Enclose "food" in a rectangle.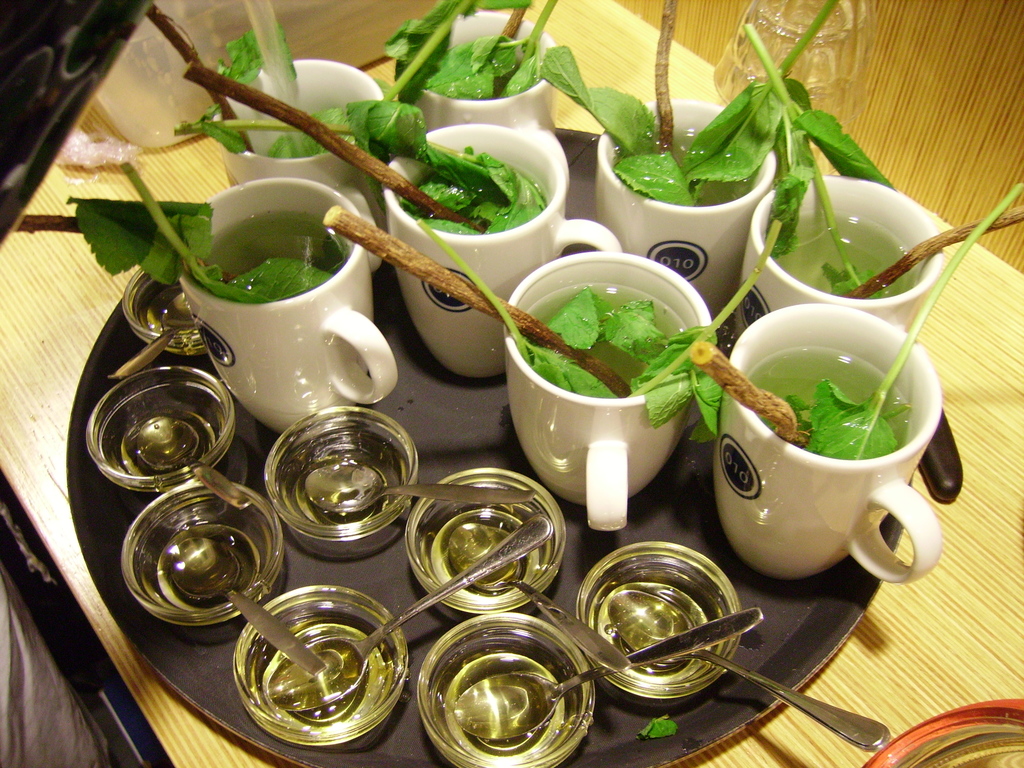
locate(373, 0, 560, 101).
